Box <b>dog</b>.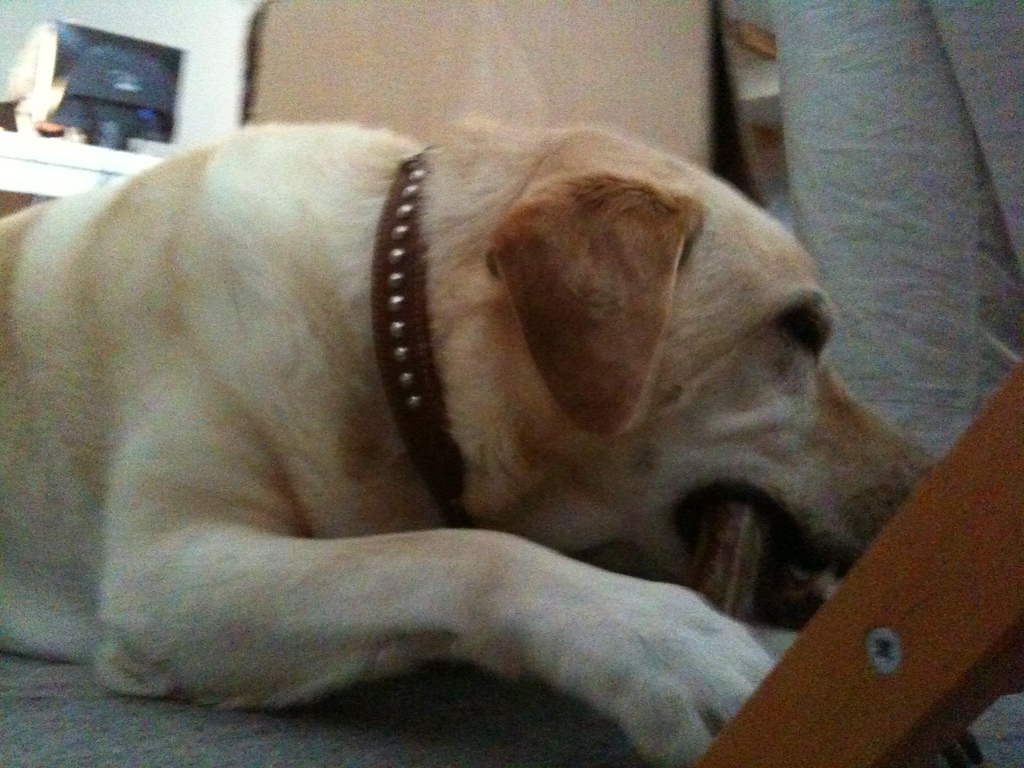
bbox=[0, 119, 938, 767].
